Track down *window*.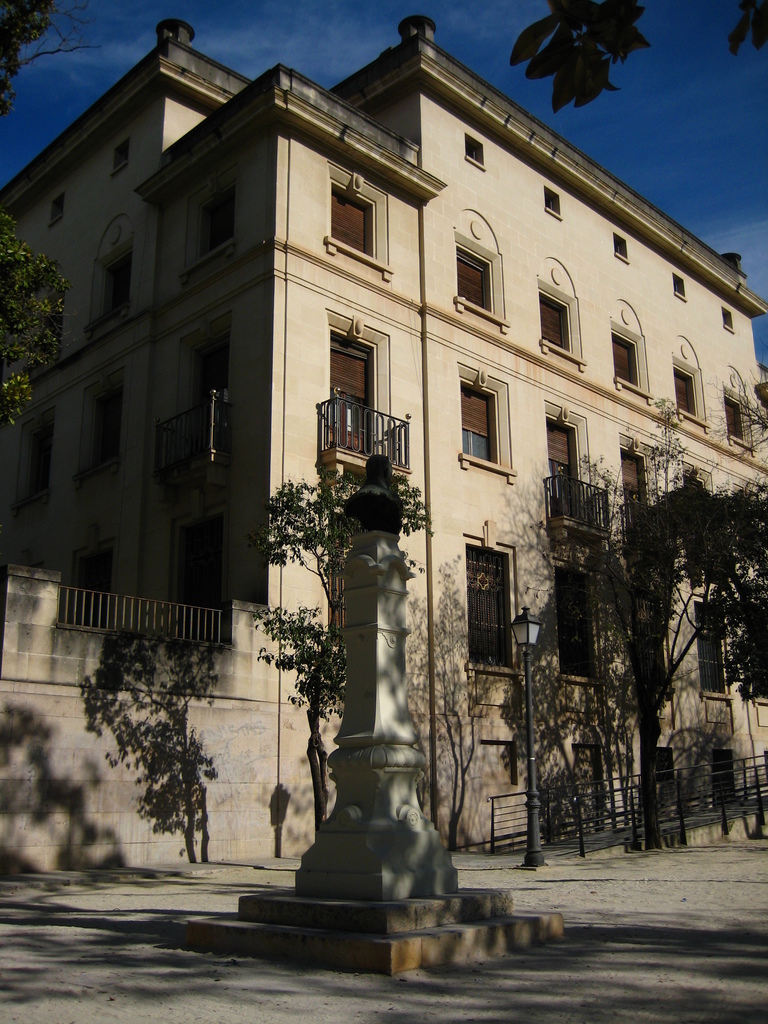
Tracked to {"x1": 319, "y1": 166, "x2": 394, "y2": 248}.
